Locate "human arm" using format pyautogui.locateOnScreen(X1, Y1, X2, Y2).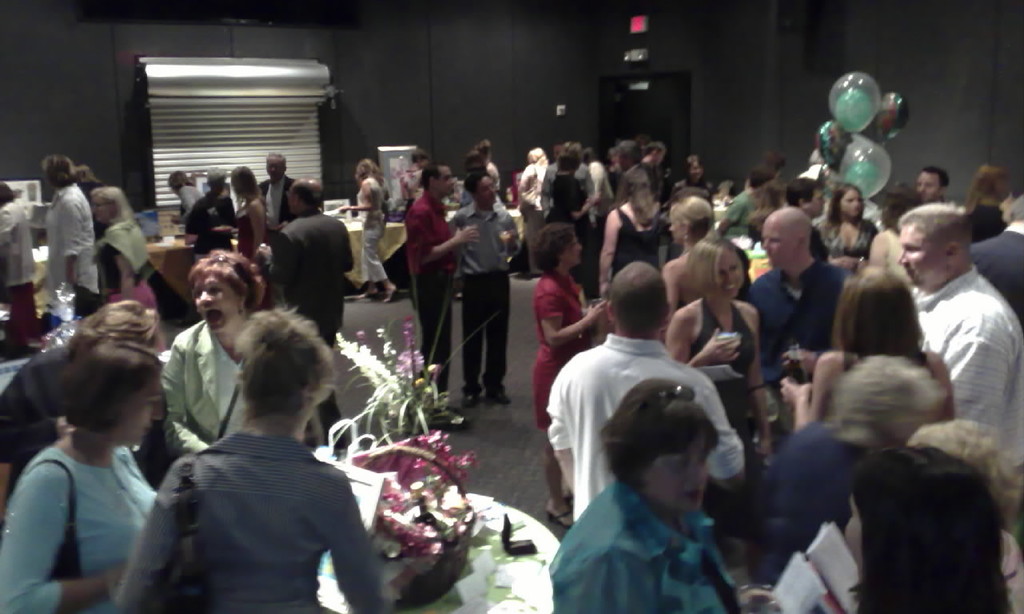
pyautogui.locateOnScreen(327, 487, 393, 613).
